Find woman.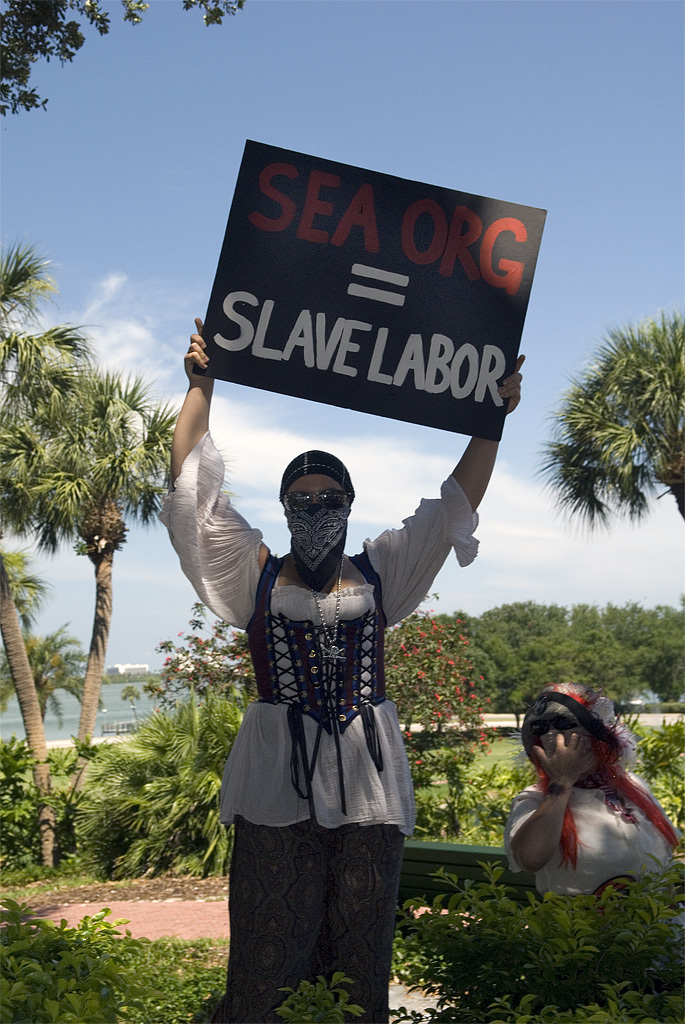
(492, 663, 671, 903).
